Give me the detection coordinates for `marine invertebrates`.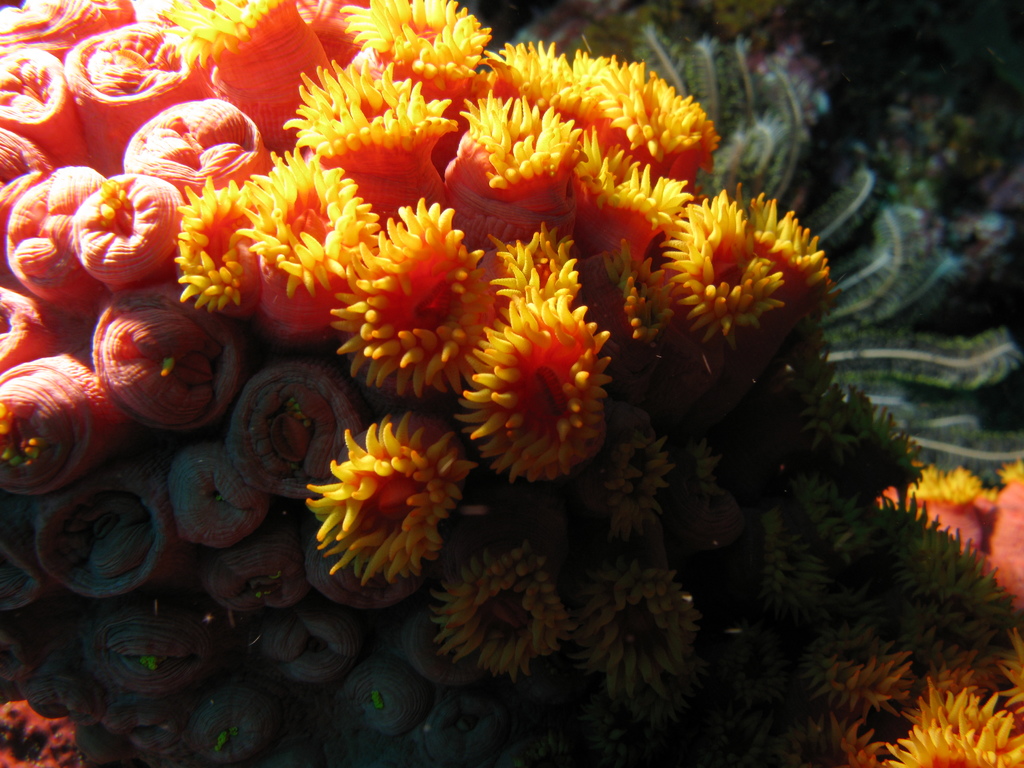
[190,680,332,767].
